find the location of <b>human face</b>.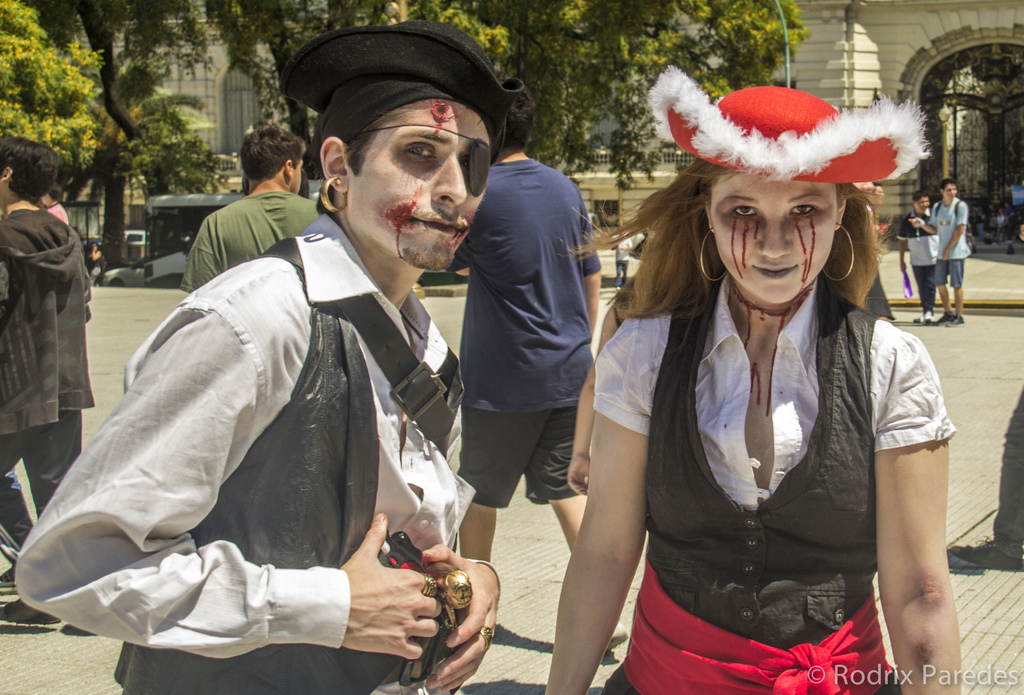
Location: [349, 98, 492, 269].
